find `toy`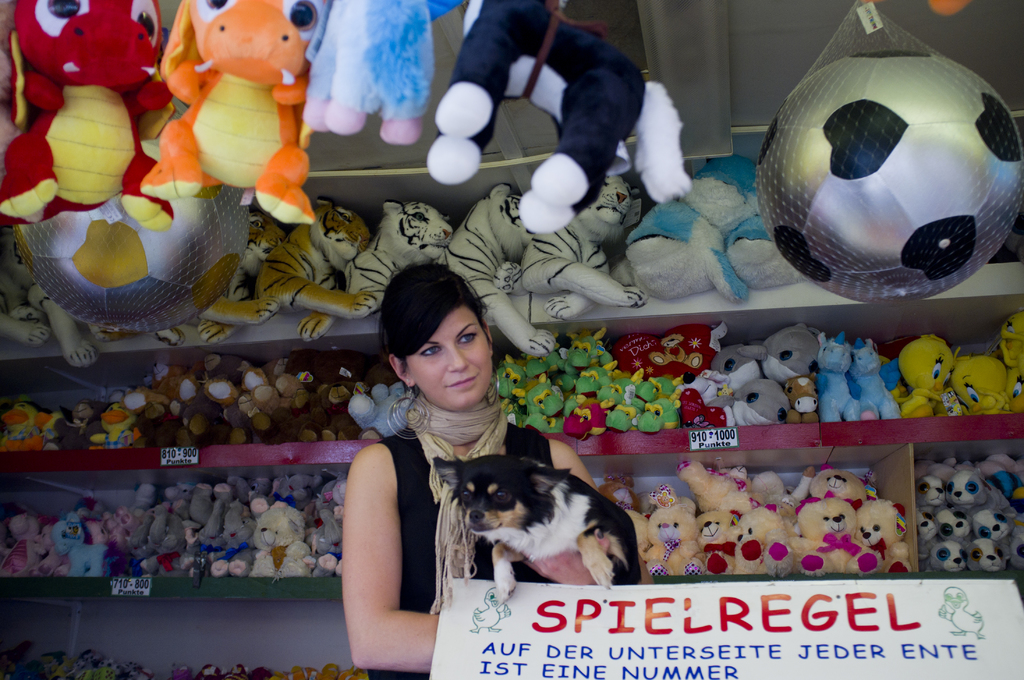
crop(147, 0, 319, 212)
